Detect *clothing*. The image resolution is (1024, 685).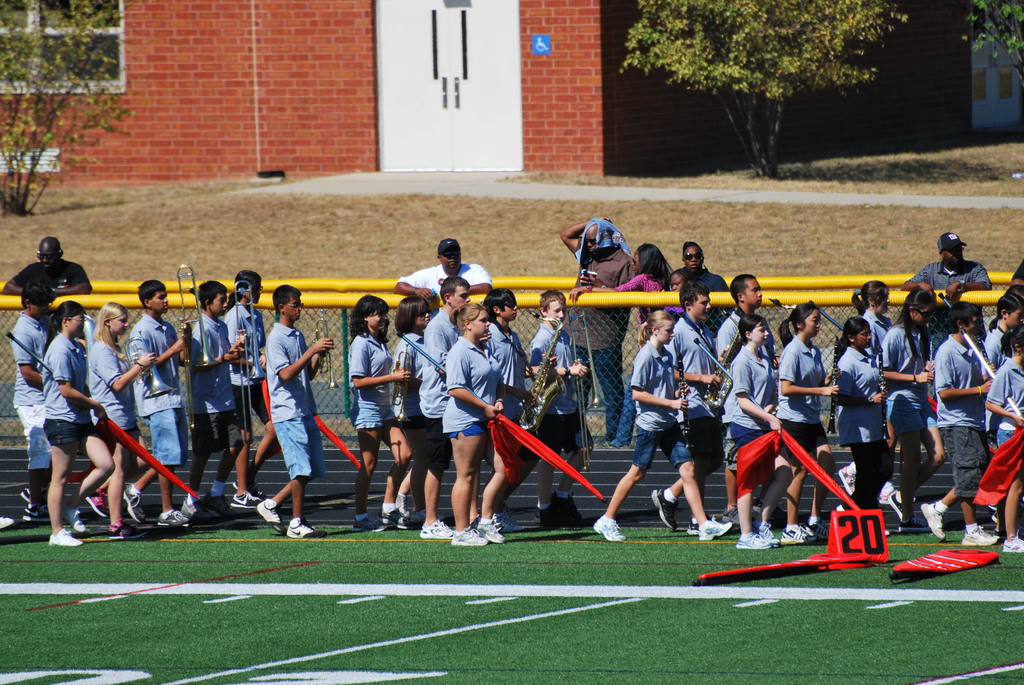
927:295:1009:528.
